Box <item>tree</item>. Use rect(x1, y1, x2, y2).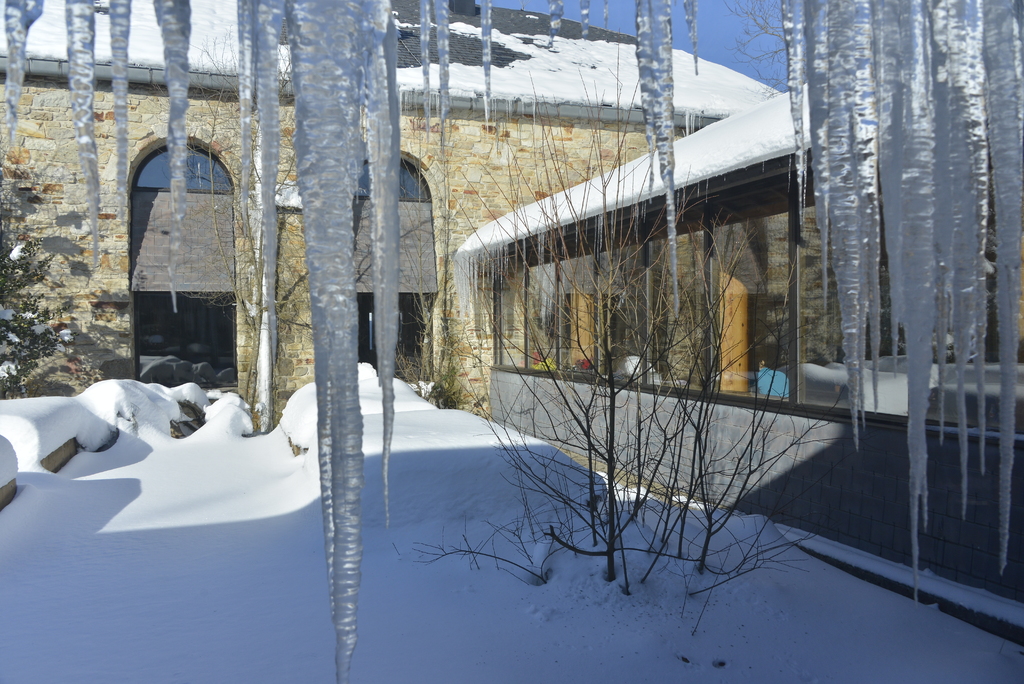
rect(0, 131, 70, 399).
